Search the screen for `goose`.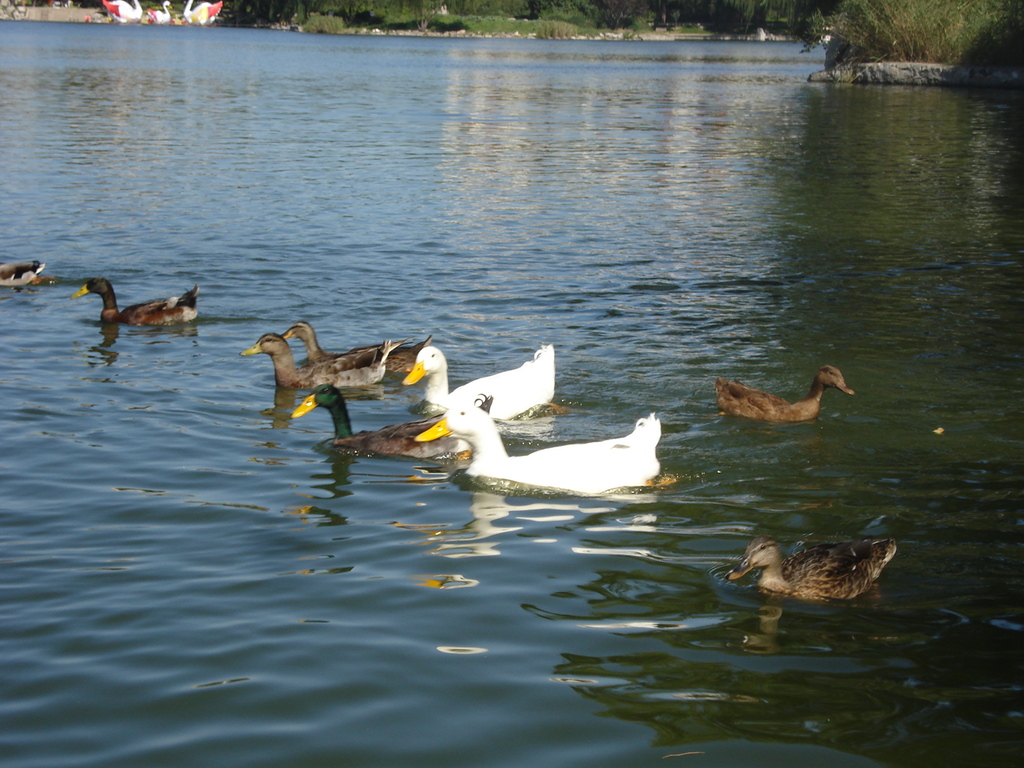
Found at box(397, 349, 556, 424).
